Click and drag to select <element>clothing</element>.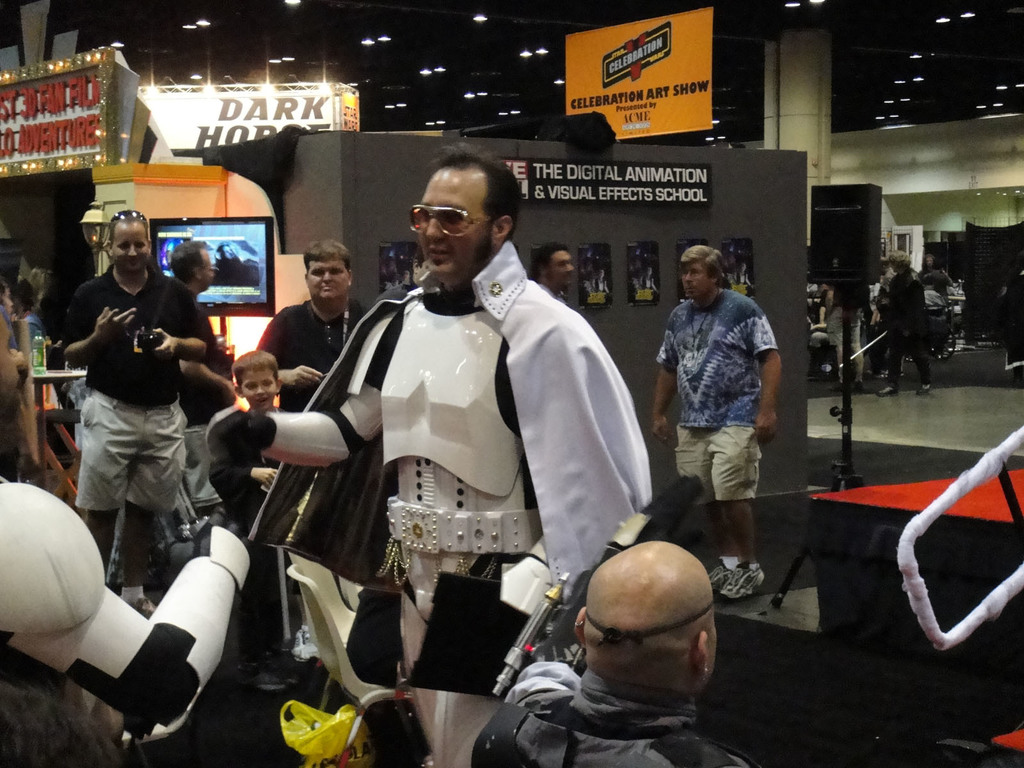
Selection: x1=257, y1=294, x2=372, y2=406.
